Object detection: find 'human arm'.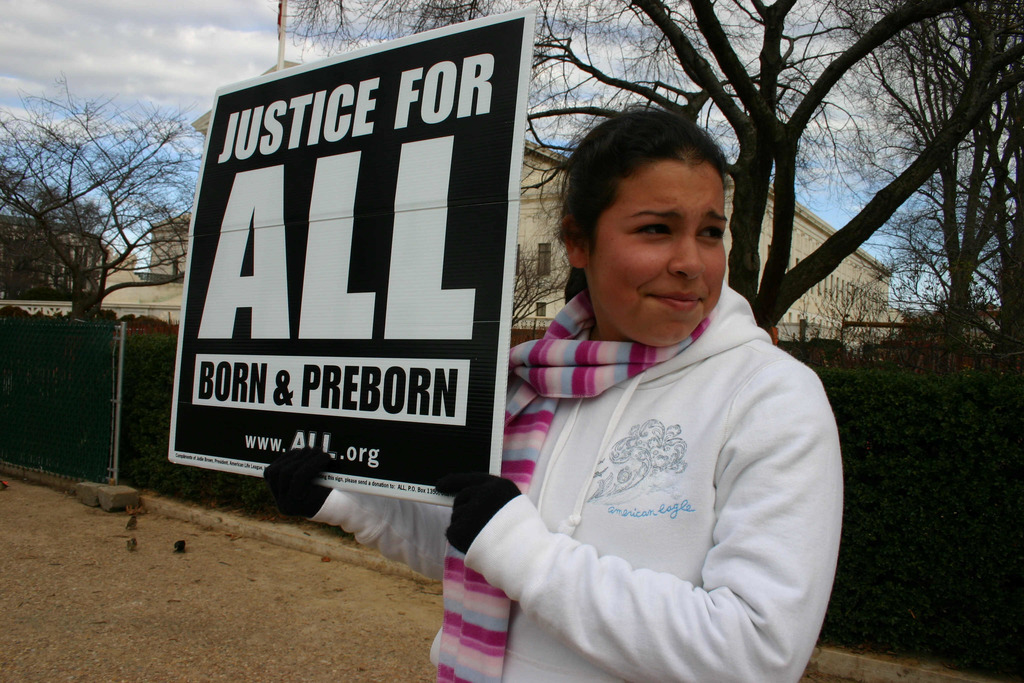
[477, 336, 822, 664].
